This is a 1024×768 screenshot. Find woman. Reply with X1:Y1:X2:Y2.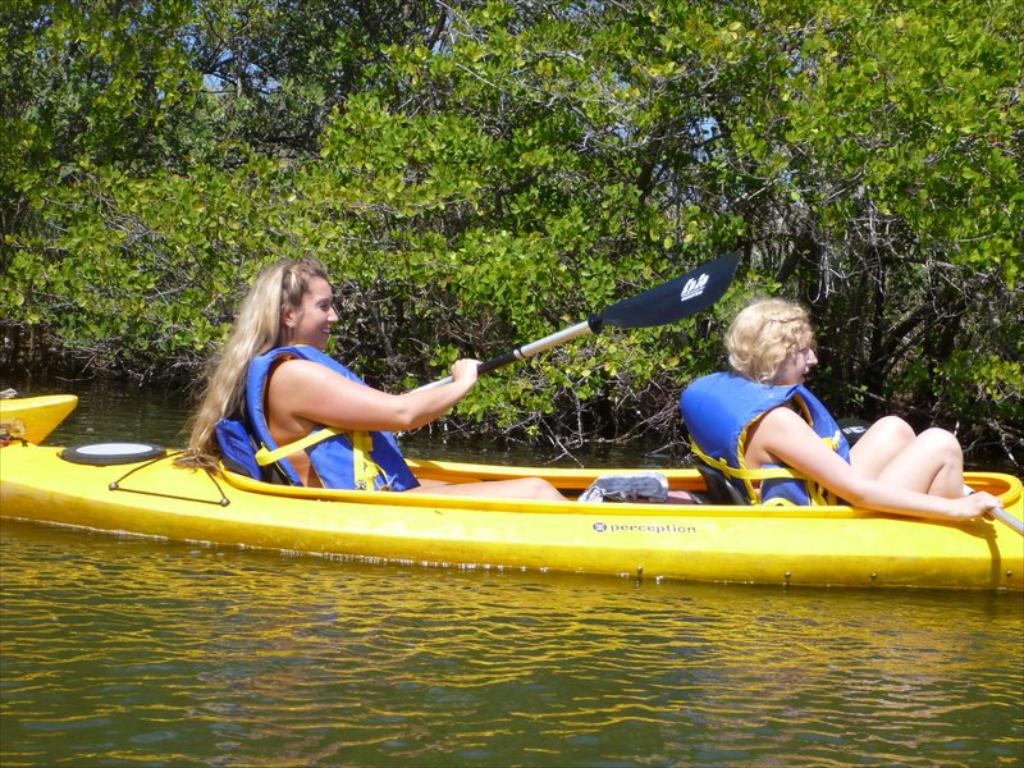
166:276:543:548.
